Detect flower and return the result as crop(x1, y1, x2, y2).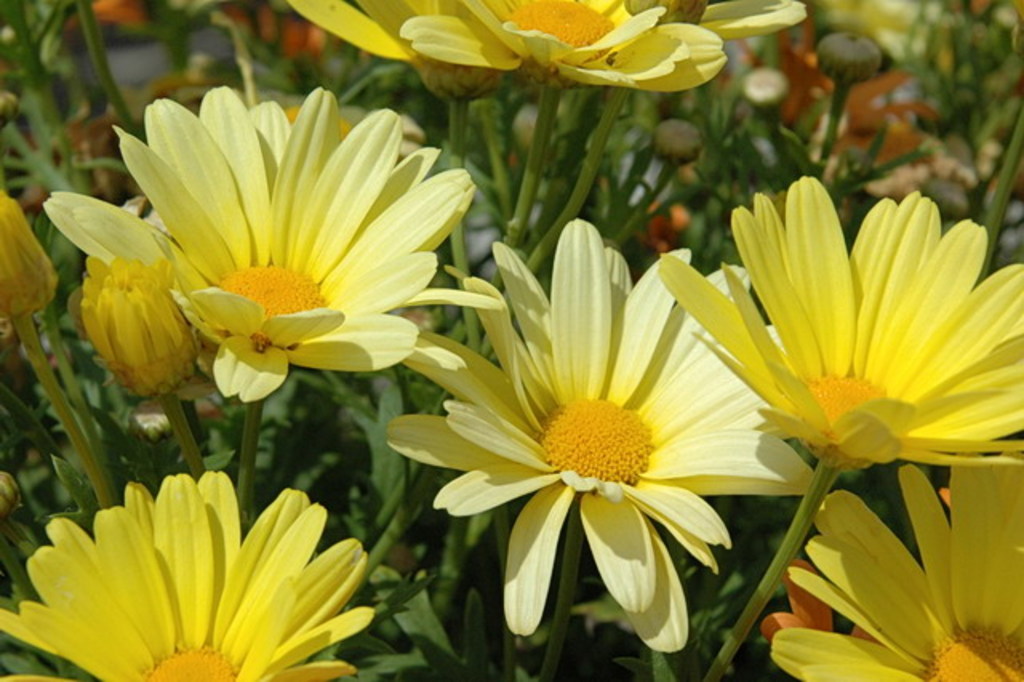
crop(395, 0, 718, 94).
